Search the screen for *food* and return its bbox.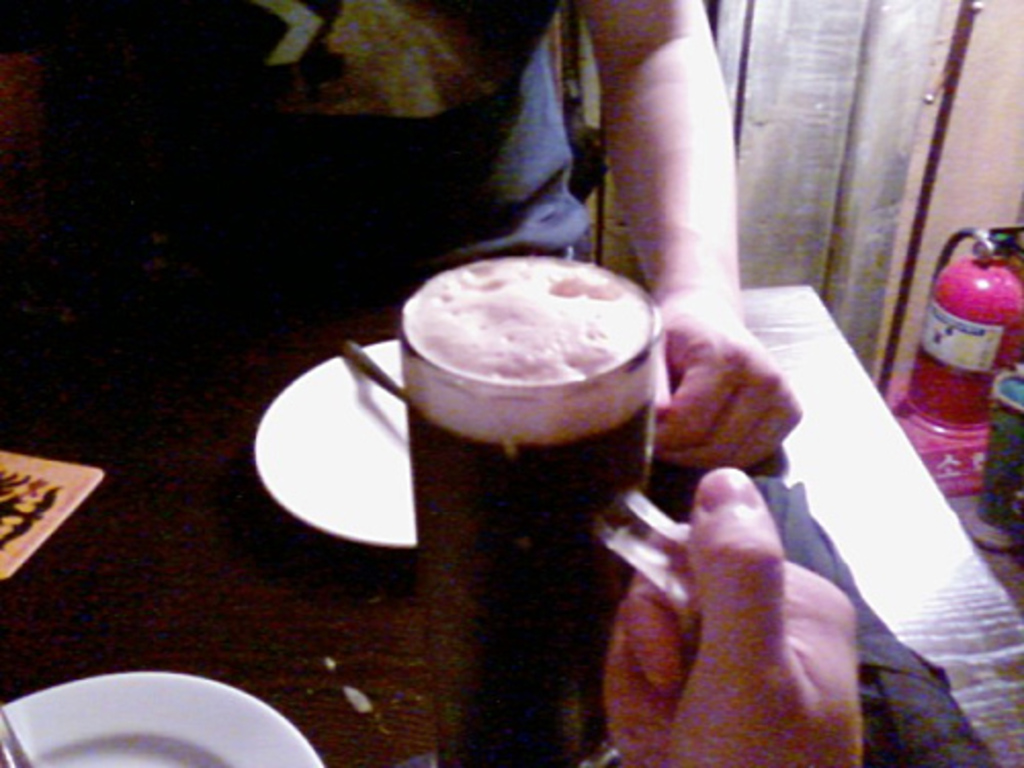
Found: box(381, 258, 651, 528).
